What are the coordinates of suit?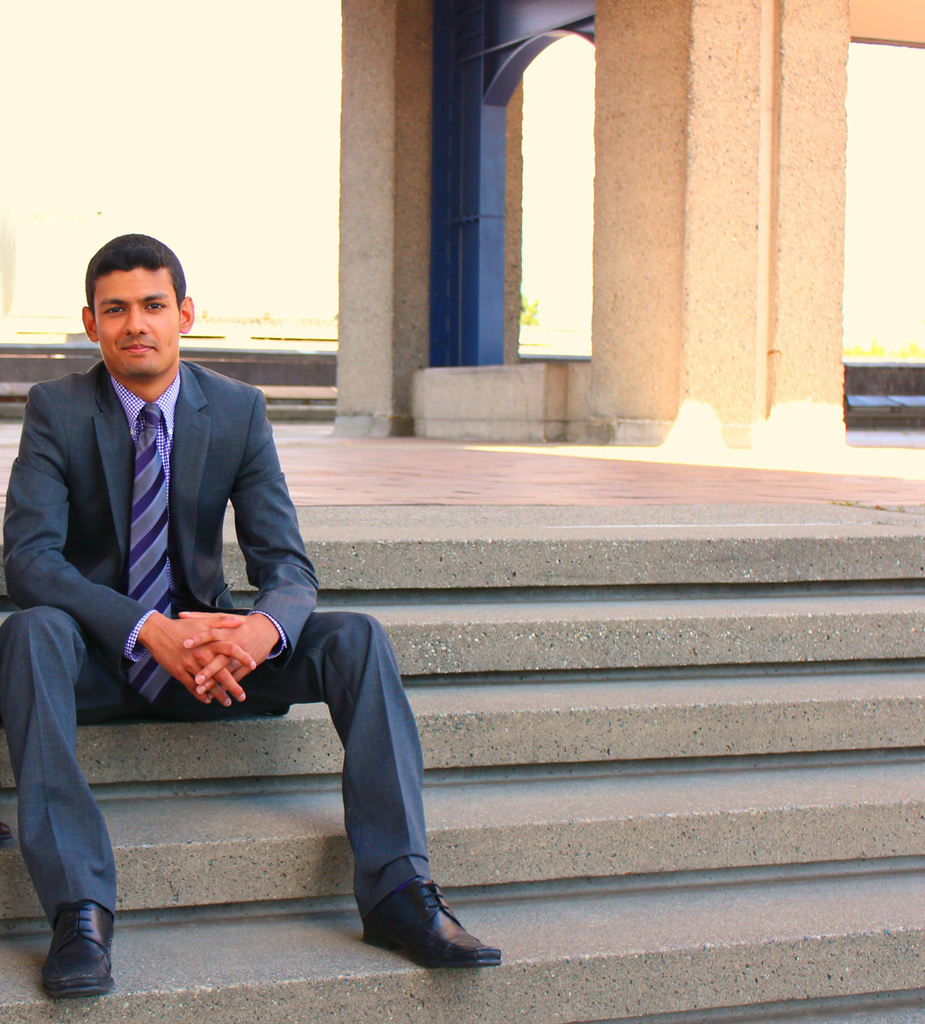
[left=31, top=281, right=416, bottom=954].
